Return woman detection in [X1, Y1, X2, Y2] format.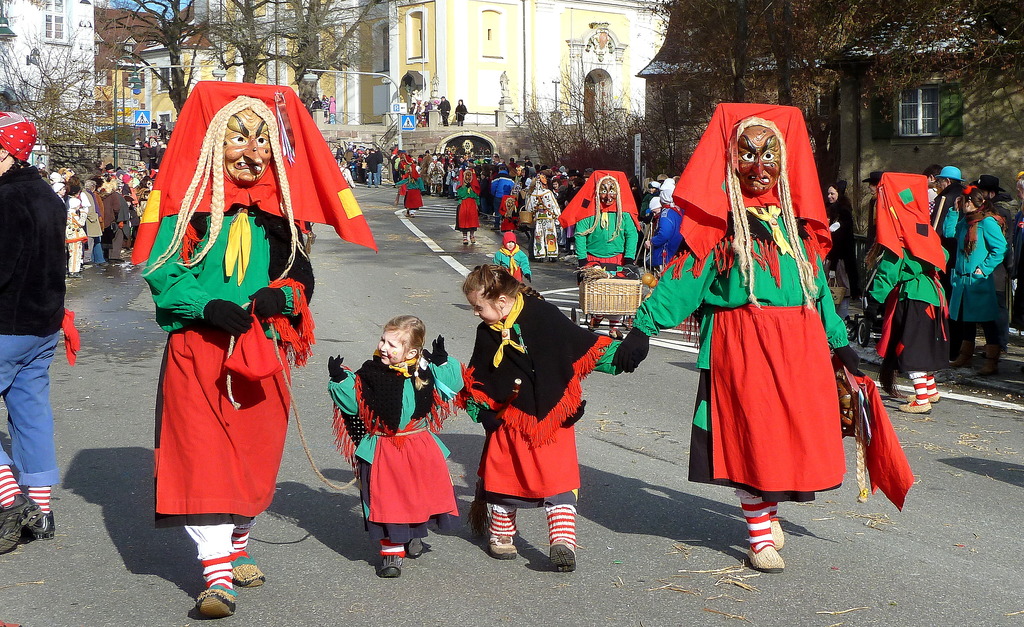
[824, 183, 856, 295].
